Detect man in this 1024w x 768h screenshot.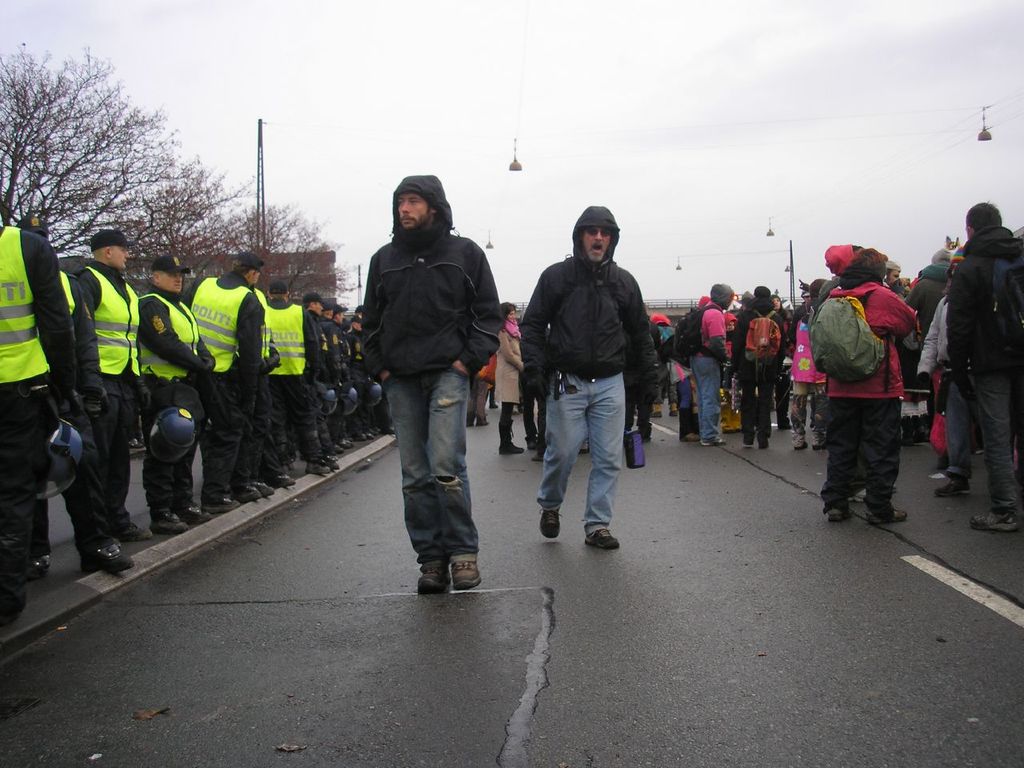
Detection: <box>679,282,735,446</box>.
